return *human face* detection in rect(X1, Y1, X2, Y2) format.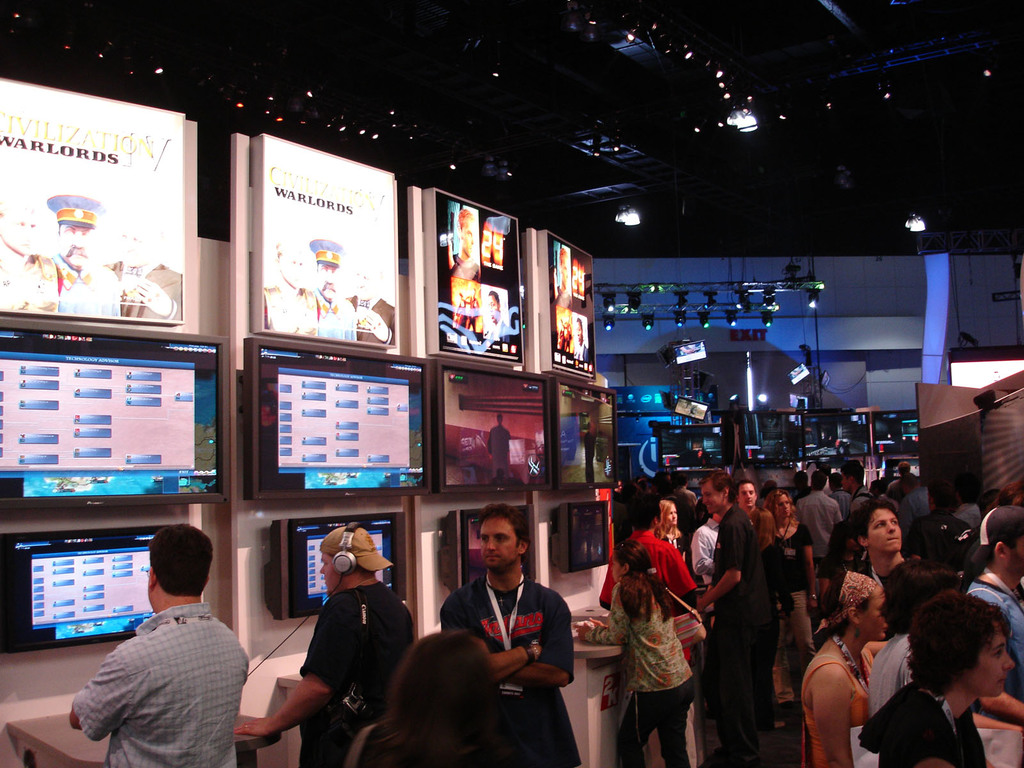
rect(864, 504, 900, 549).
